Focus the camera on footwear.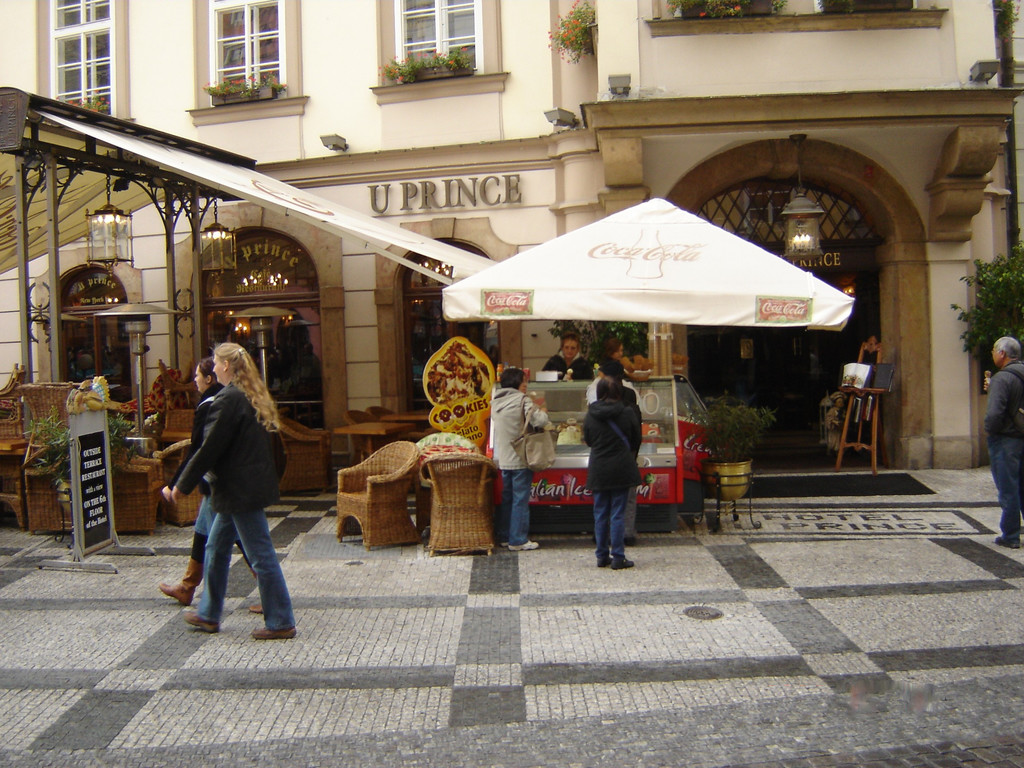
Focus region: rect(248, 625, 303, 643).
